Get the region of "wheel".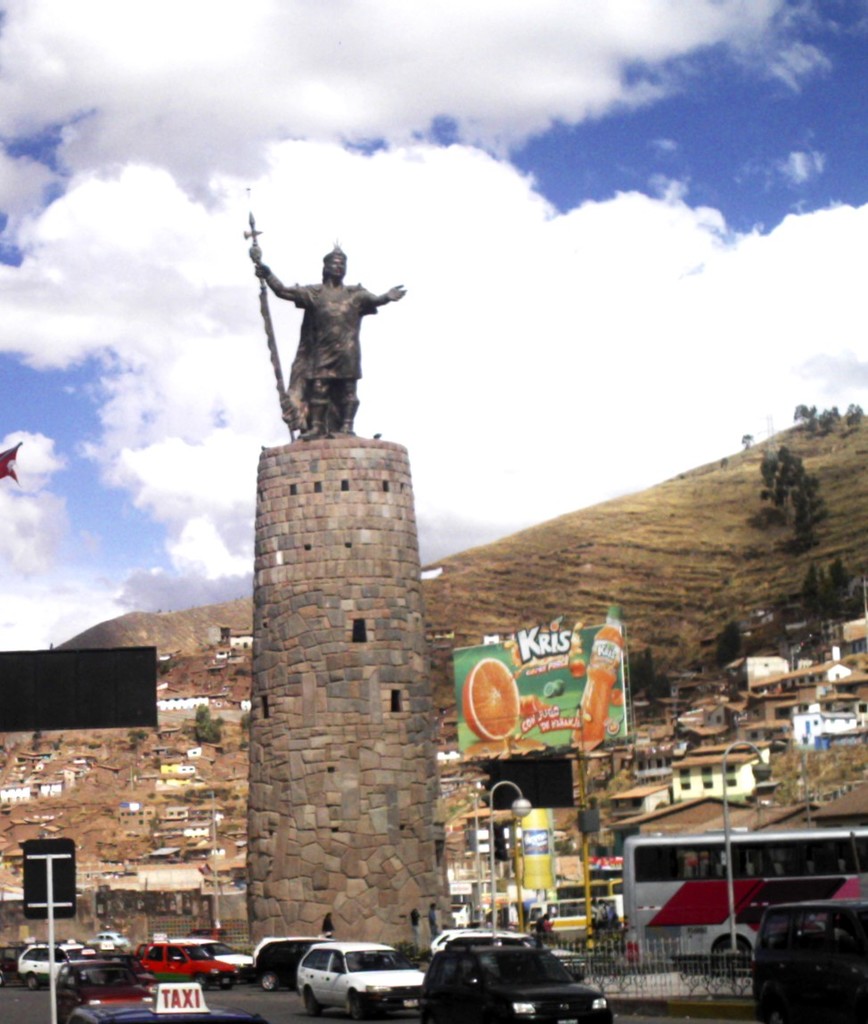
detection(261, 971, 275, 994).
